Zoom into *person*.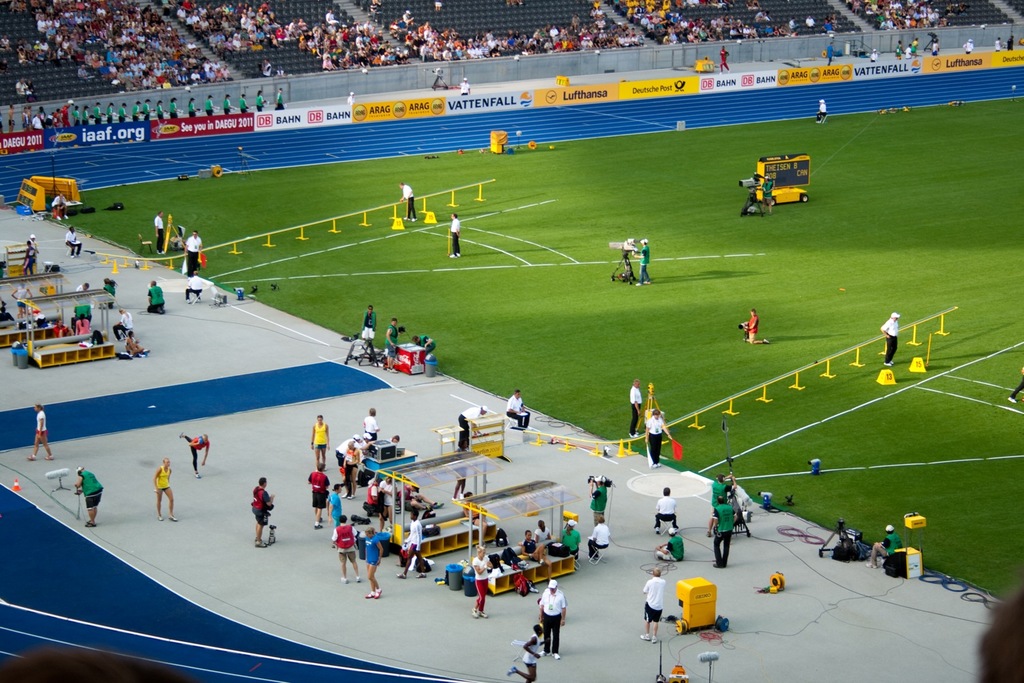
Zoom target: region(21, 234, 38, 278).
